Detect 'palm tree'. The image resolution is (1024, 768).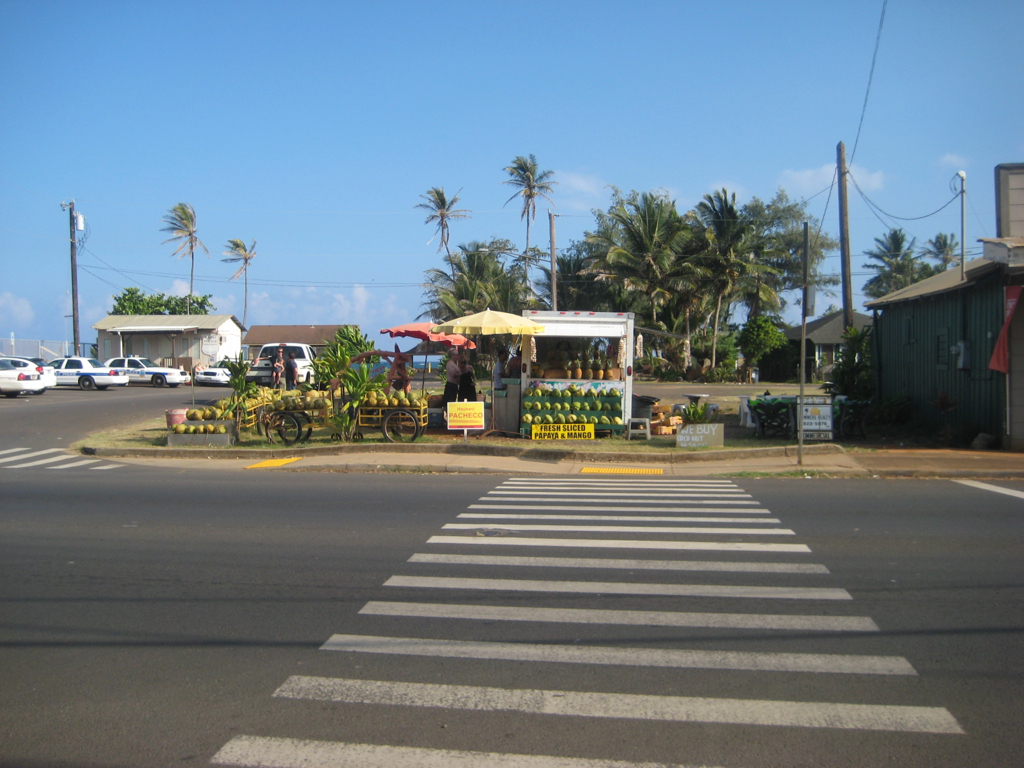
(858,224,907,298).
